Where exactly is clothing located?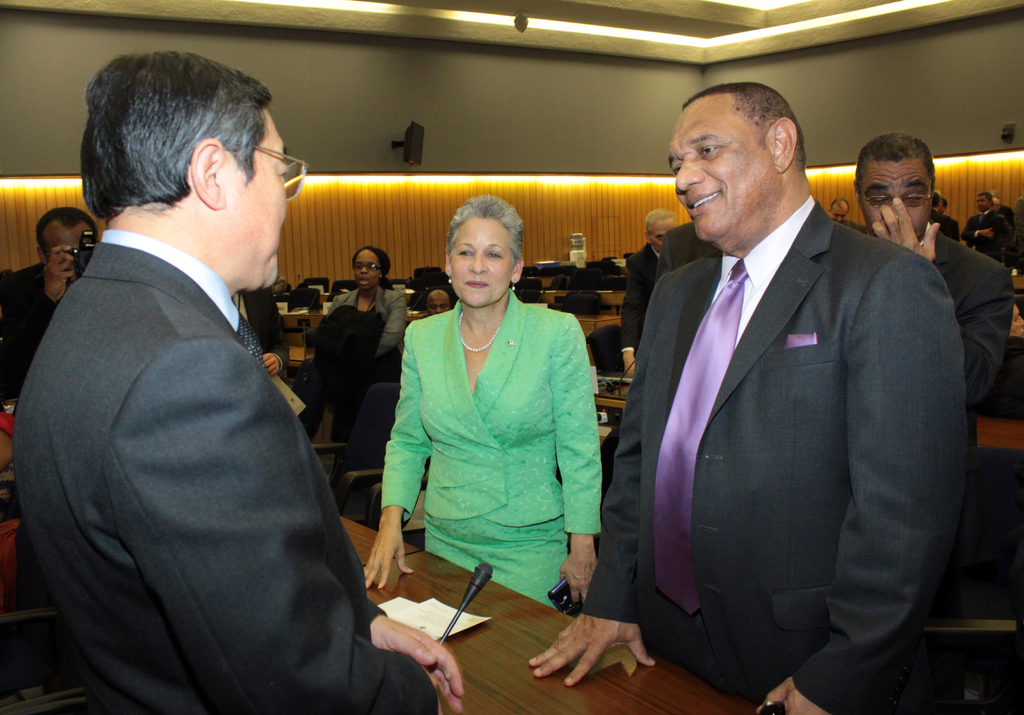
Its bounding box is x1=1010, y1=196, x2=1023, y2=252.
